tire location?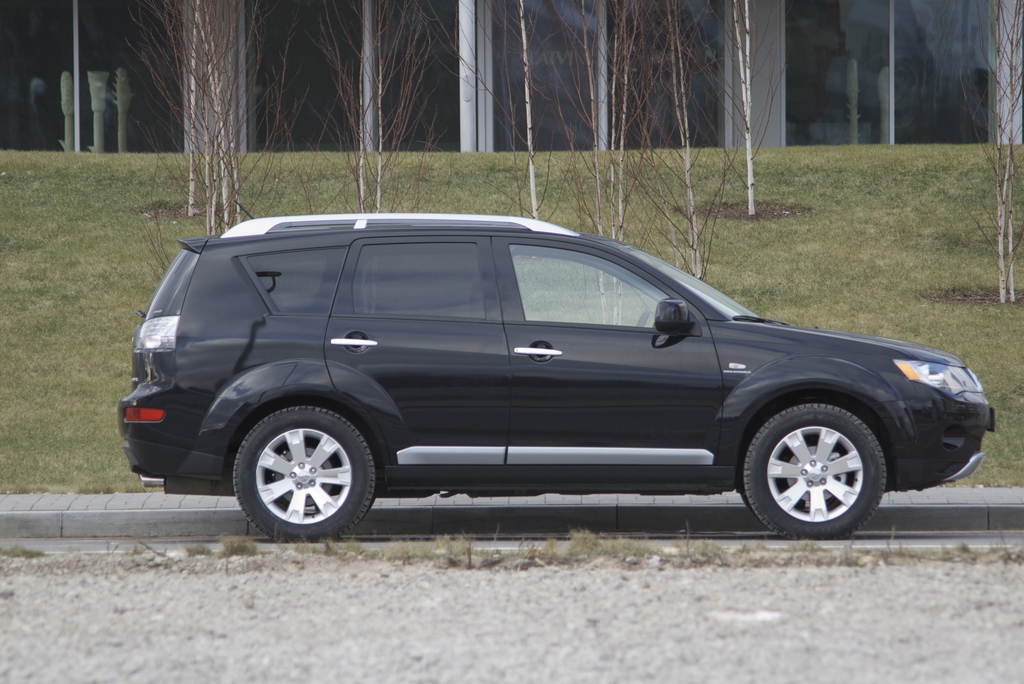
742, 401, 890, 542
